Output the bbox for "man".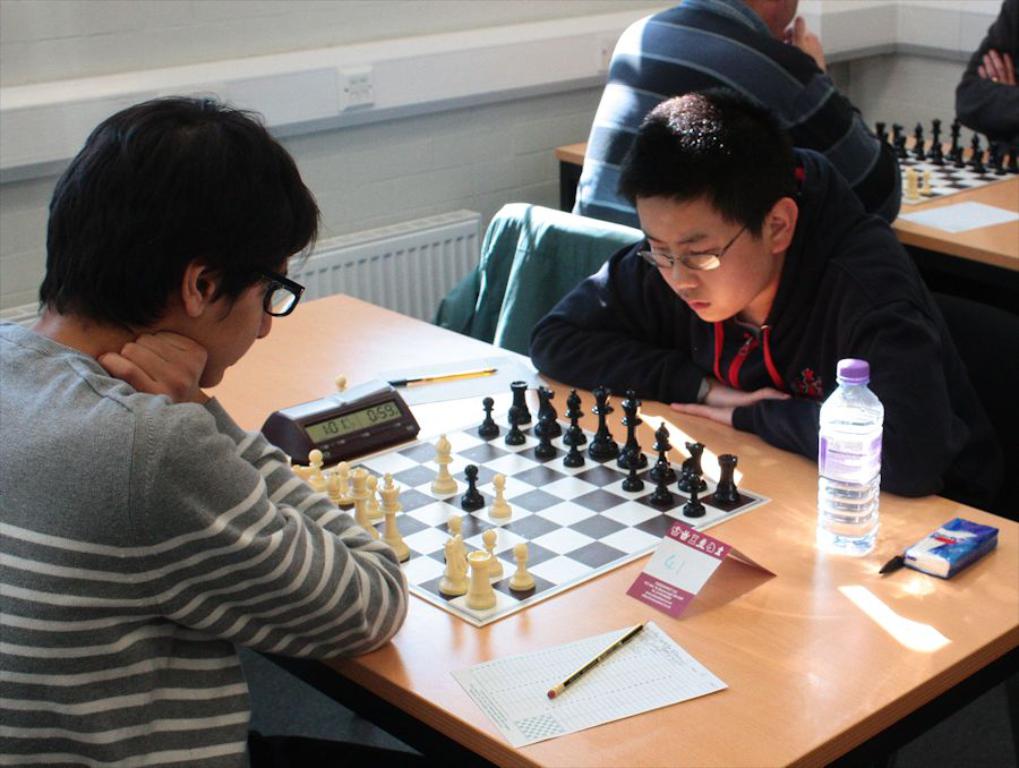
region(0, 88, 395, 676).
